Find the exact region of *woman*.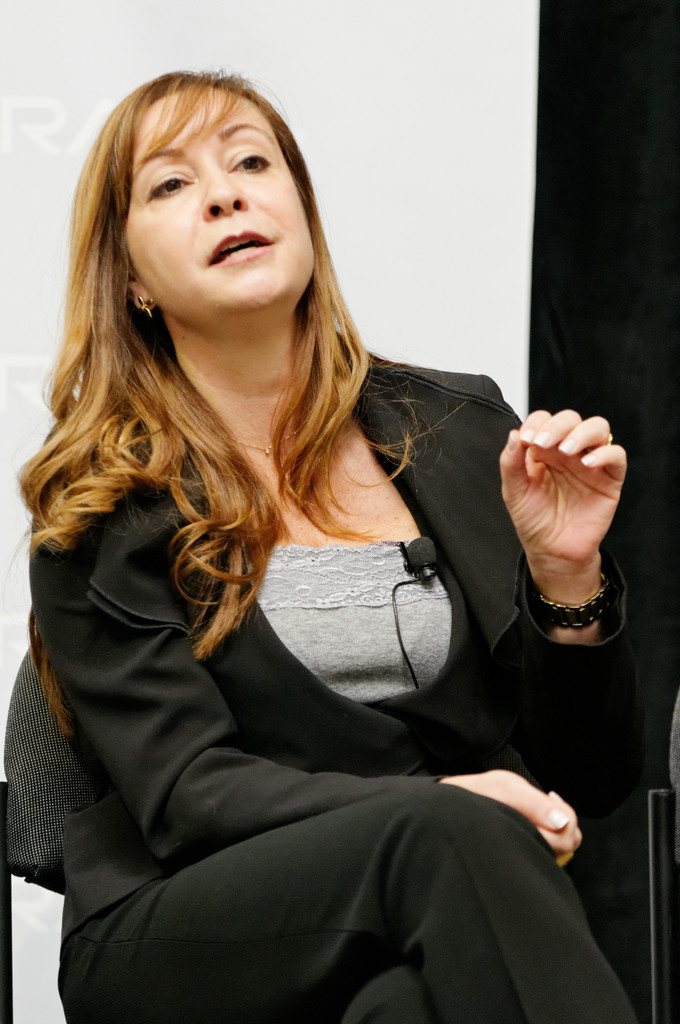
Exact region: 8 67 665 1023.
